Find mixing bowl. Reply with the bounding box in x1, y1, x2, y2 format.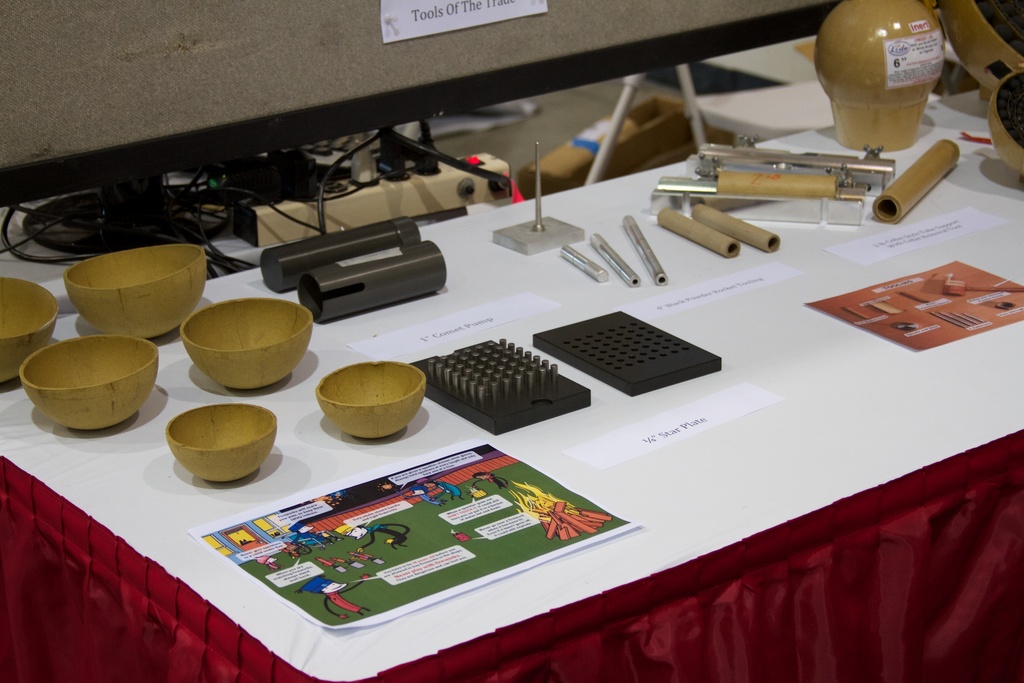
63, 243, 209, 342.
